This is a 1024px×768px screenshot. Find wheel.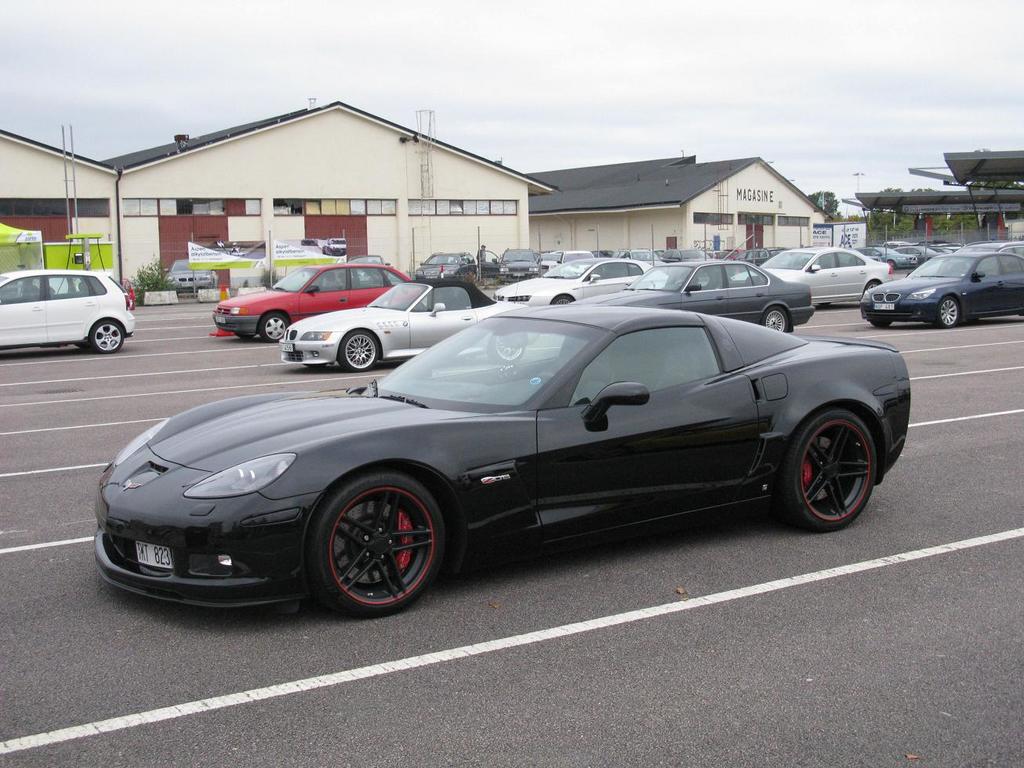
Bounding box: box(863, 282, 881, 292).
